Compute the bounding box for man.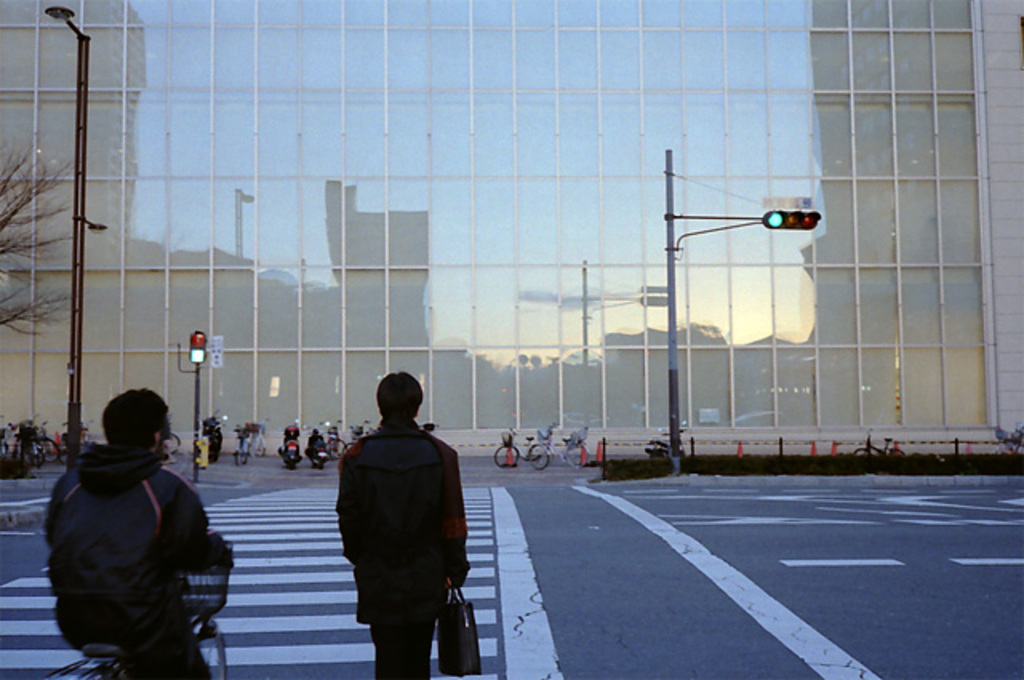
x1=45, y1=386, x2=219, y2=678.
